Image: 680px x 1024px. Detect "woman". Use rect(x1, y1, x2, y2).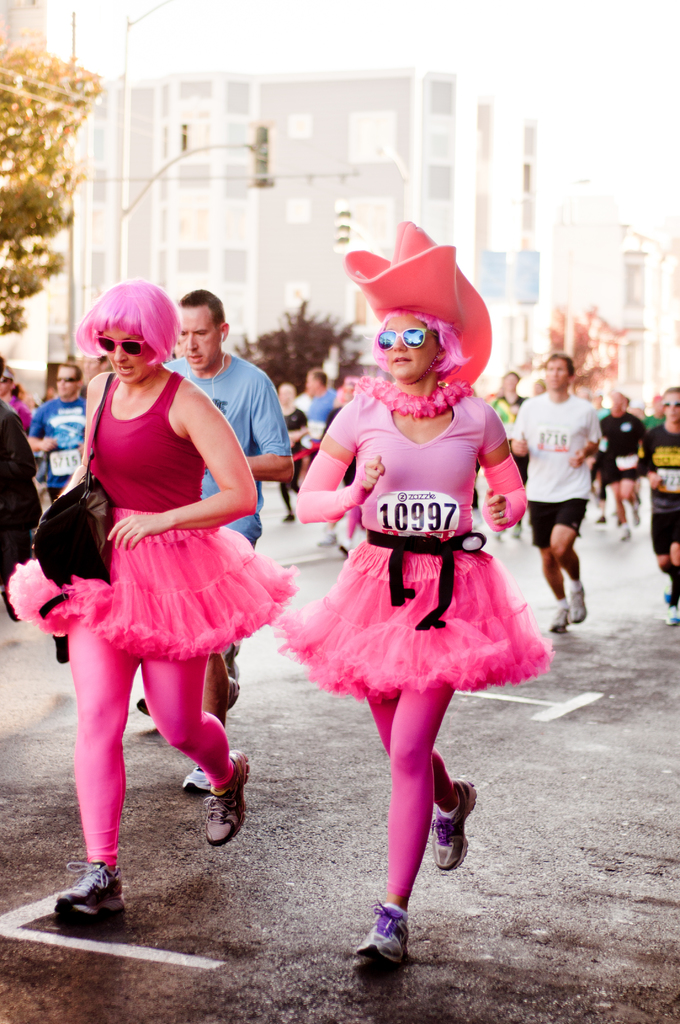
rect(35, 278, 276, 881).
